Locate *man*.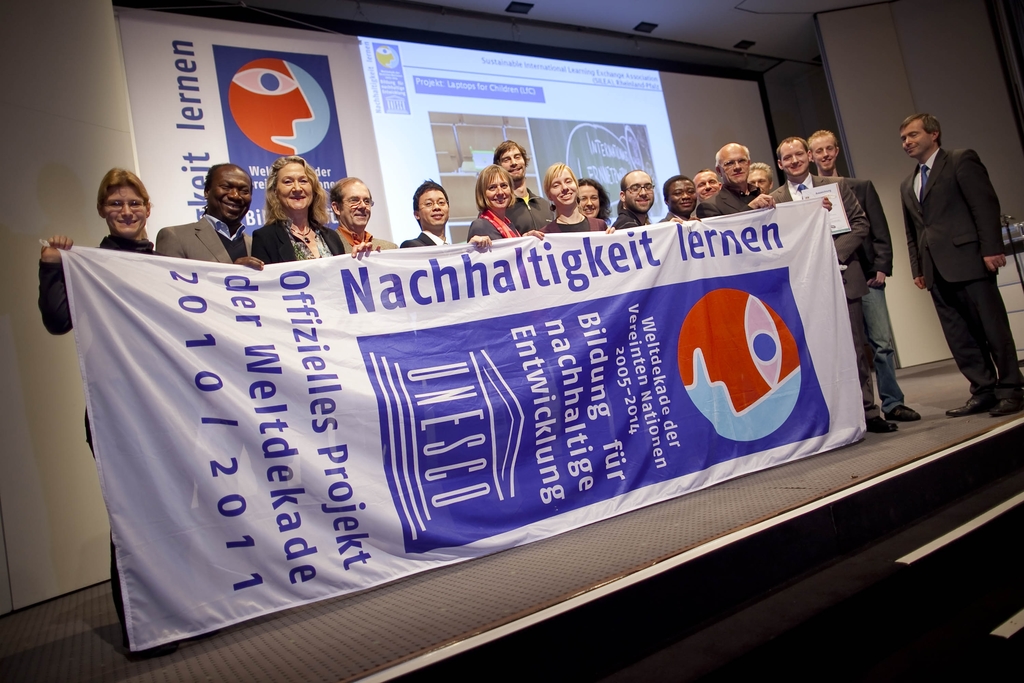
Bounding box: (x1=691, y1=171, x2=727, y2=218).
